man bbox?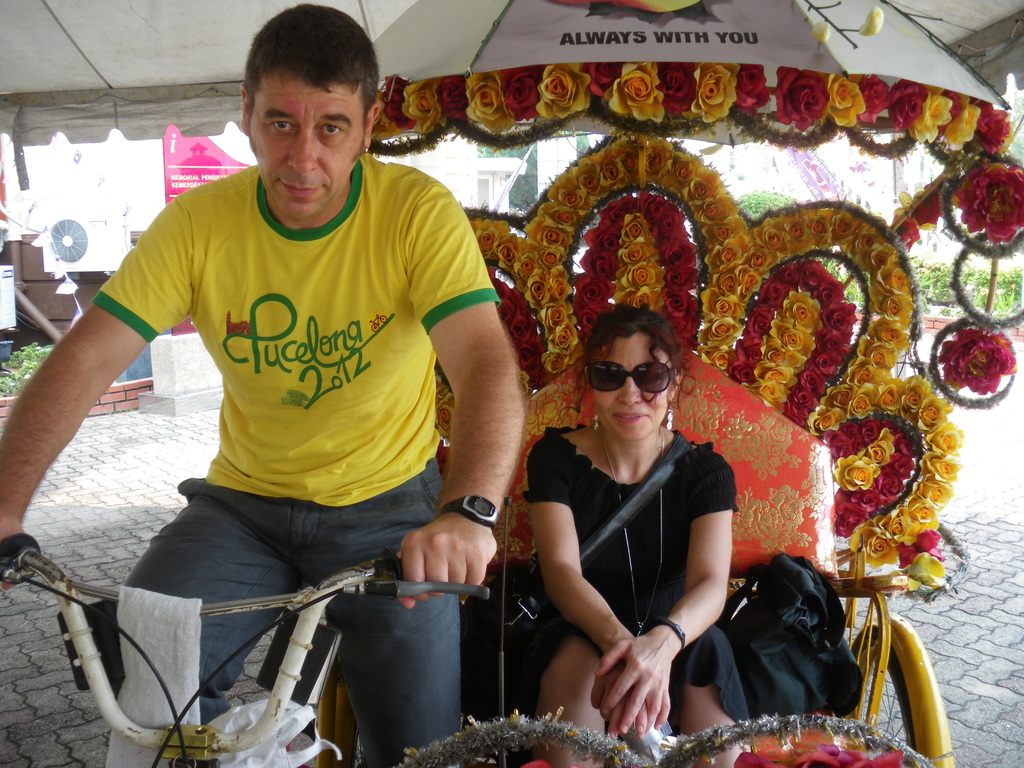
34:42:568:754
